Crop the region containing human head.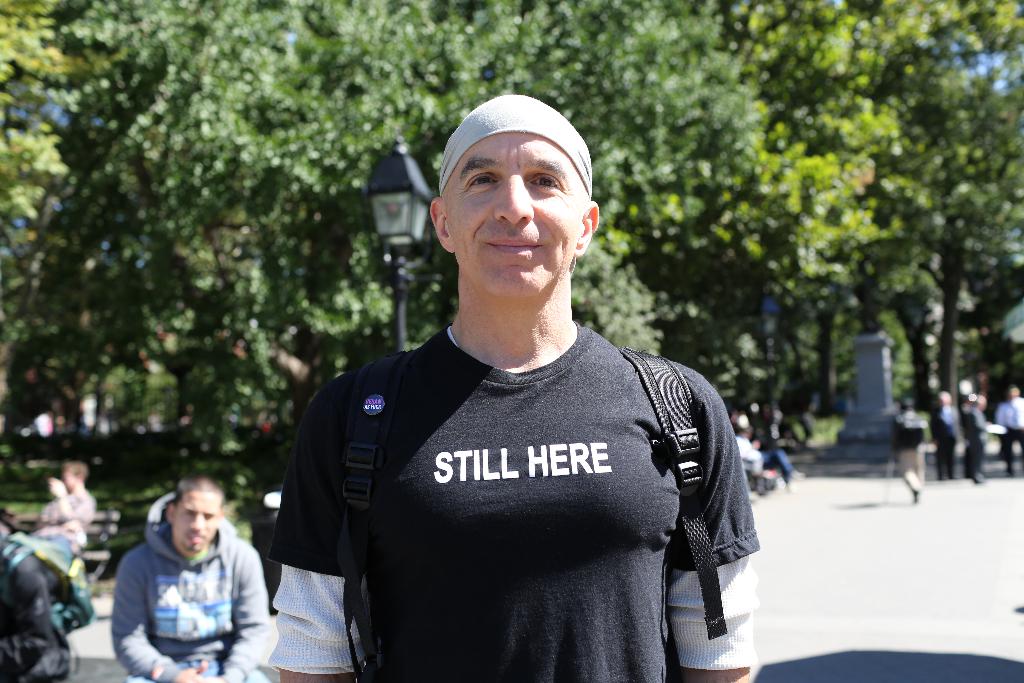
Crop region: (left=224, top=470, right=252, bottom=499).
